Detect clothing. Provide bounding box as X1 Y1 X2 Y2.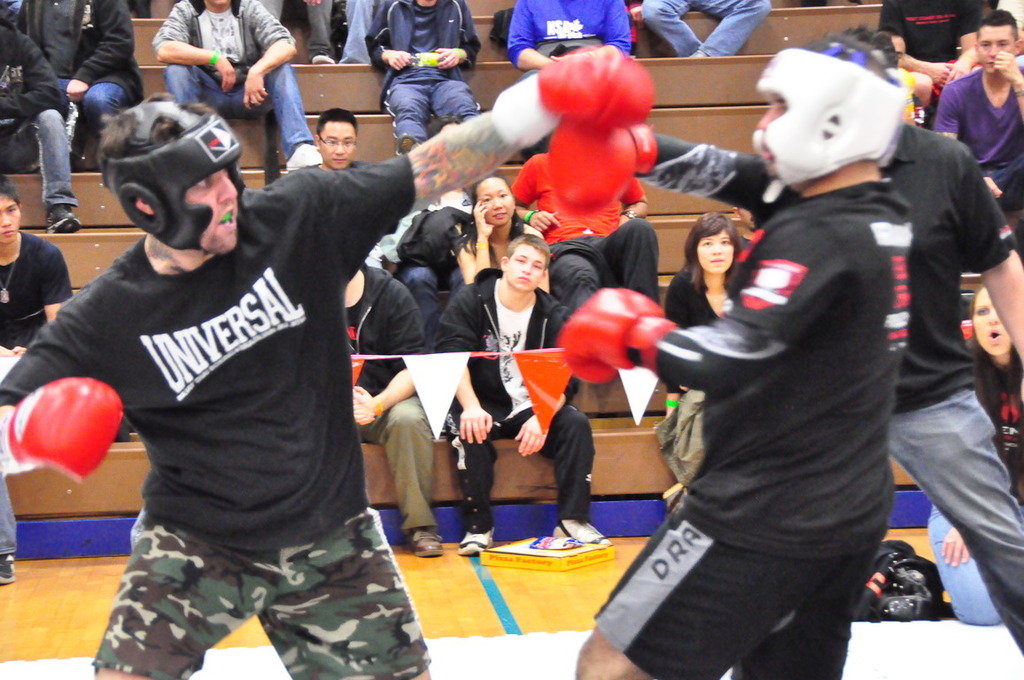
626 0 768 48.
